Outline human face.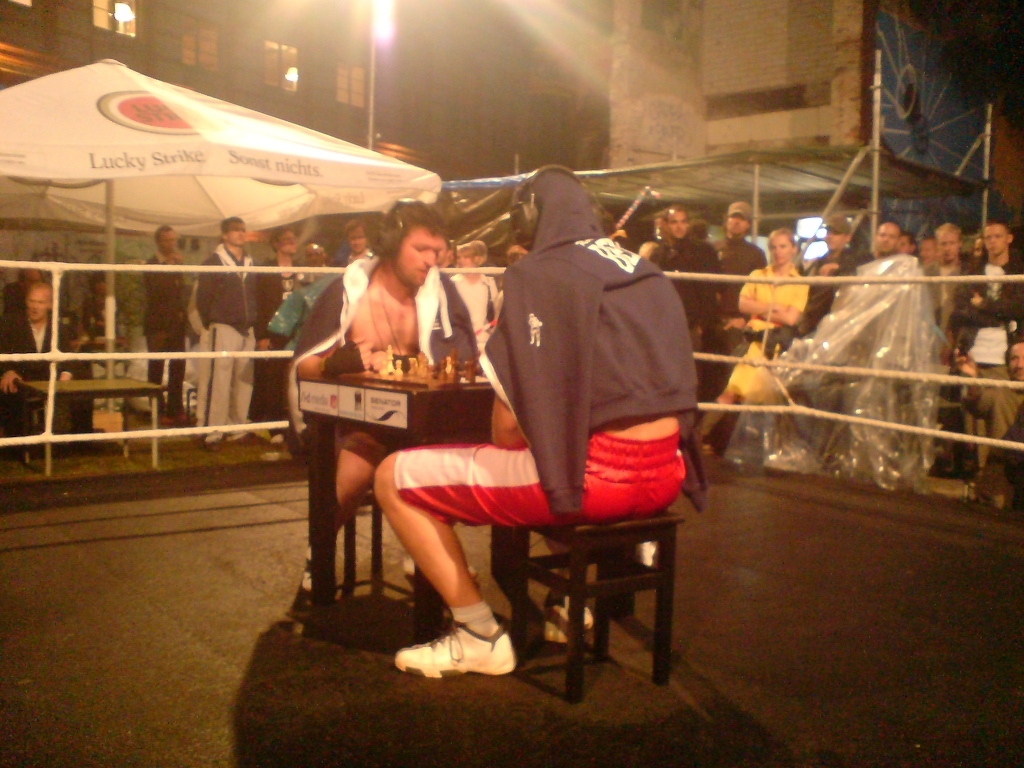
Outline: [226,226,246,248].
